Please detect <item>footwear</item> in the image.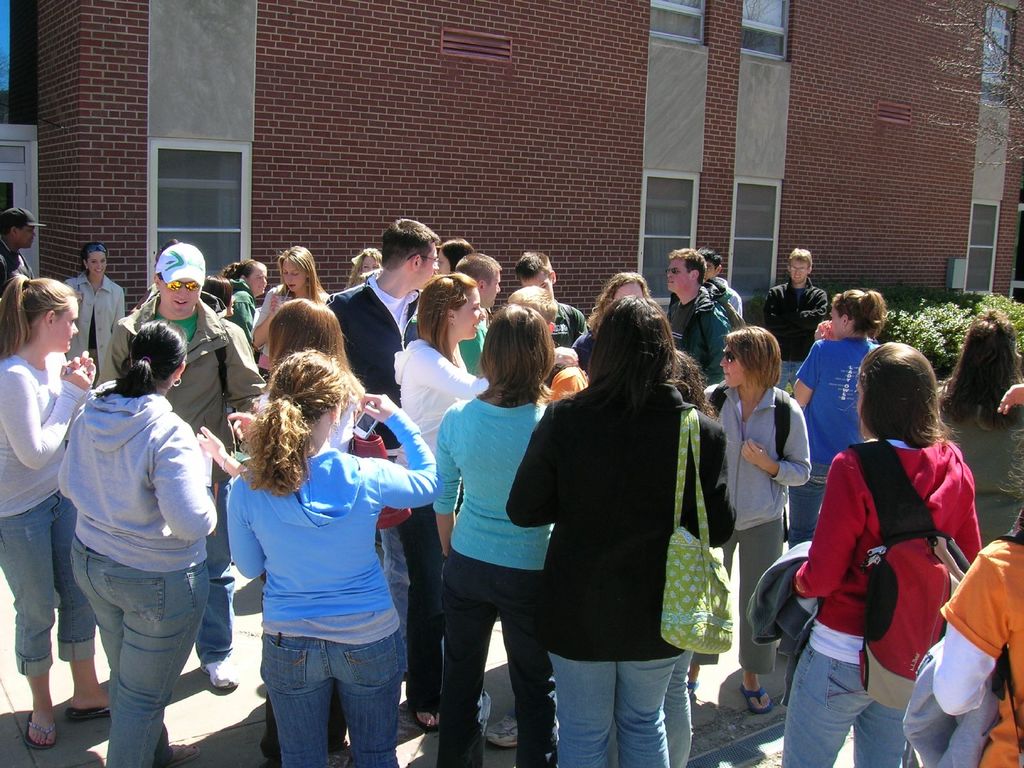
left=737, top=676, right=775, bottom=715.
